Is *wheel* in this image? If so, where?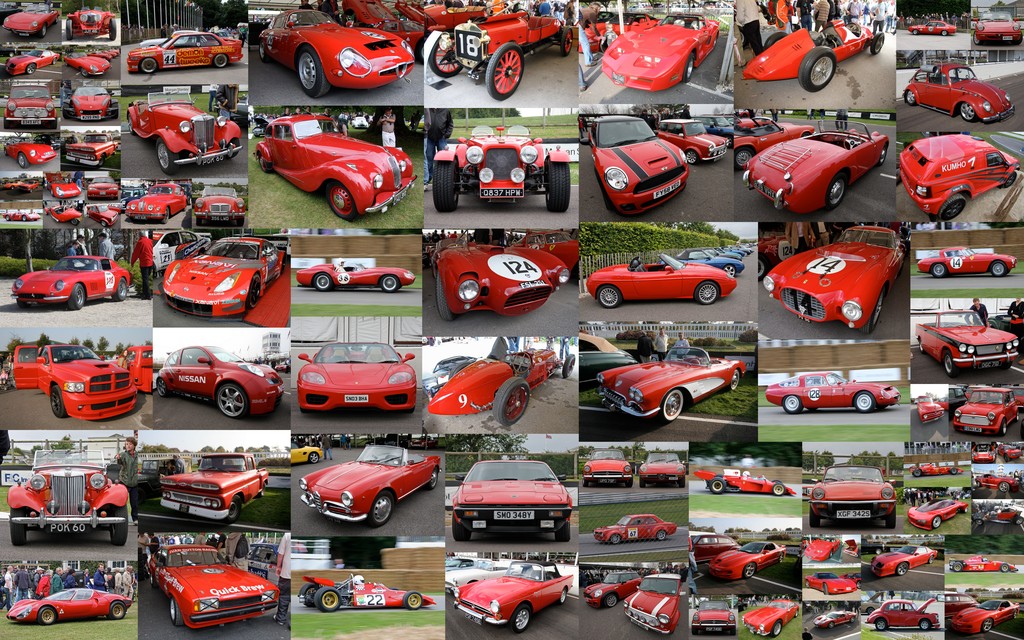
Yes, at x1=803, y1=578, x2=810, y2=589.
